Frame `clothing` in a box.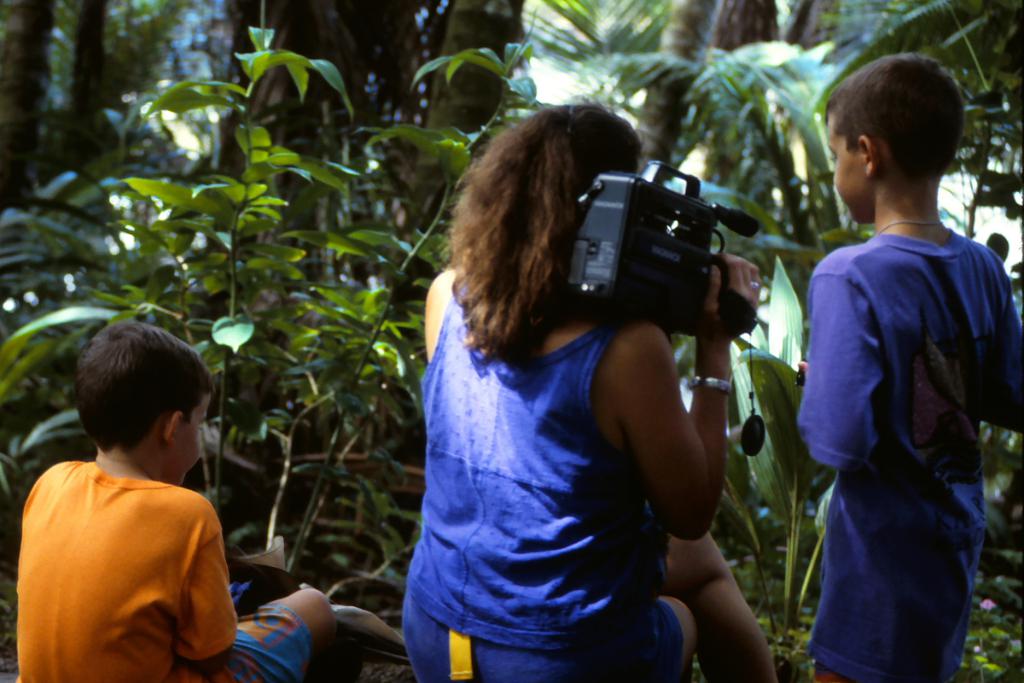
rect(21, 327, 331, 682).
